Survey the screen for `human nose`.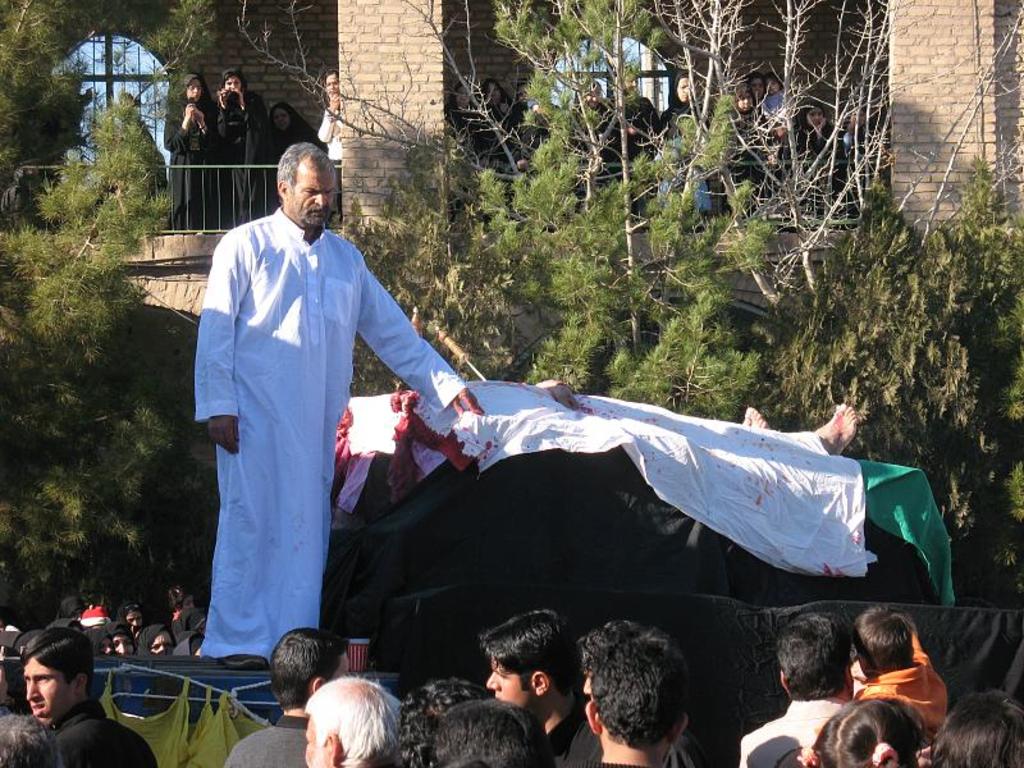
Survey found: x1=23 y1=678 x2=41 y2=704.
